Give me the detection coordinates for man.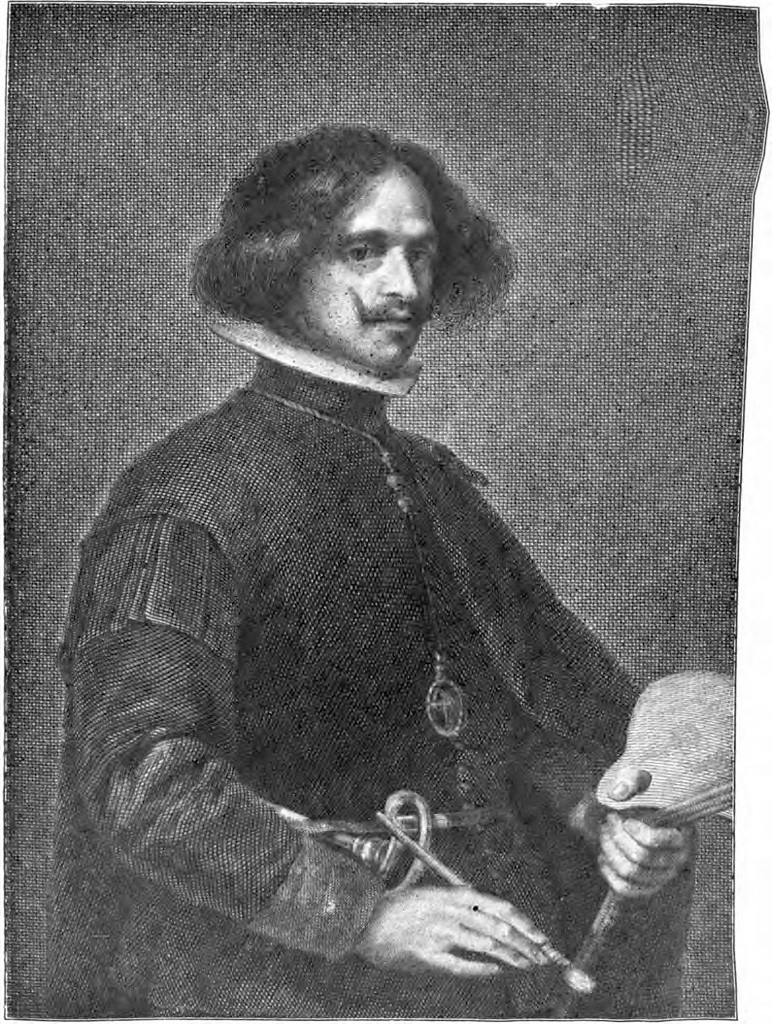
[x1=48, y1=90, x2=700, y2=965].
